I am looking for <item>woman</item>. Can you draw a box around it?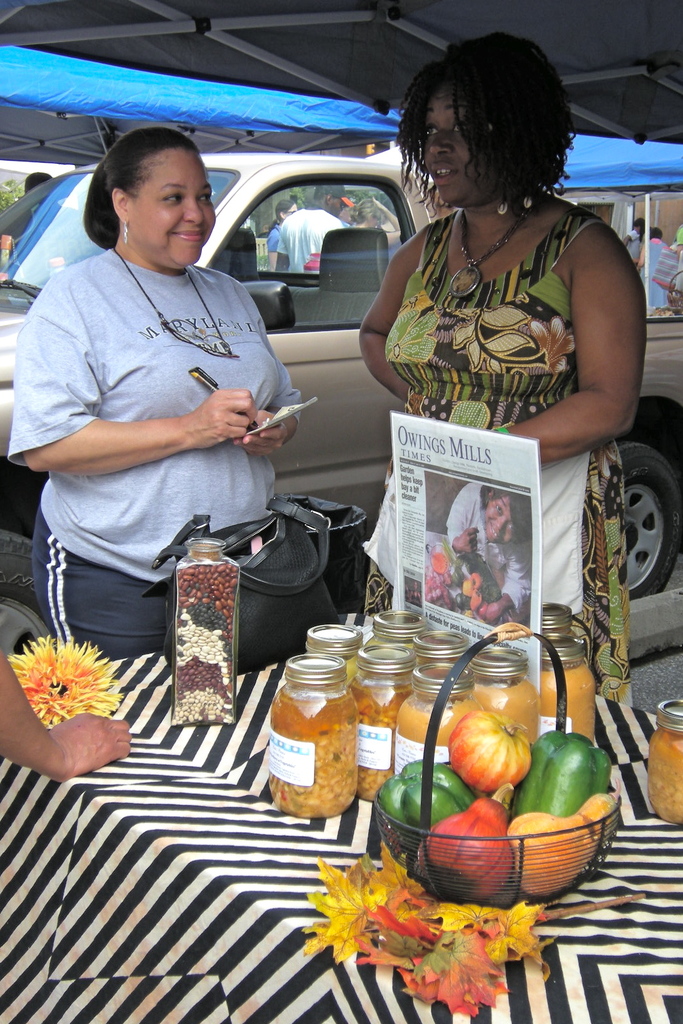
Sure, the bounding box is bbox=(354, 33, 648, 721).
